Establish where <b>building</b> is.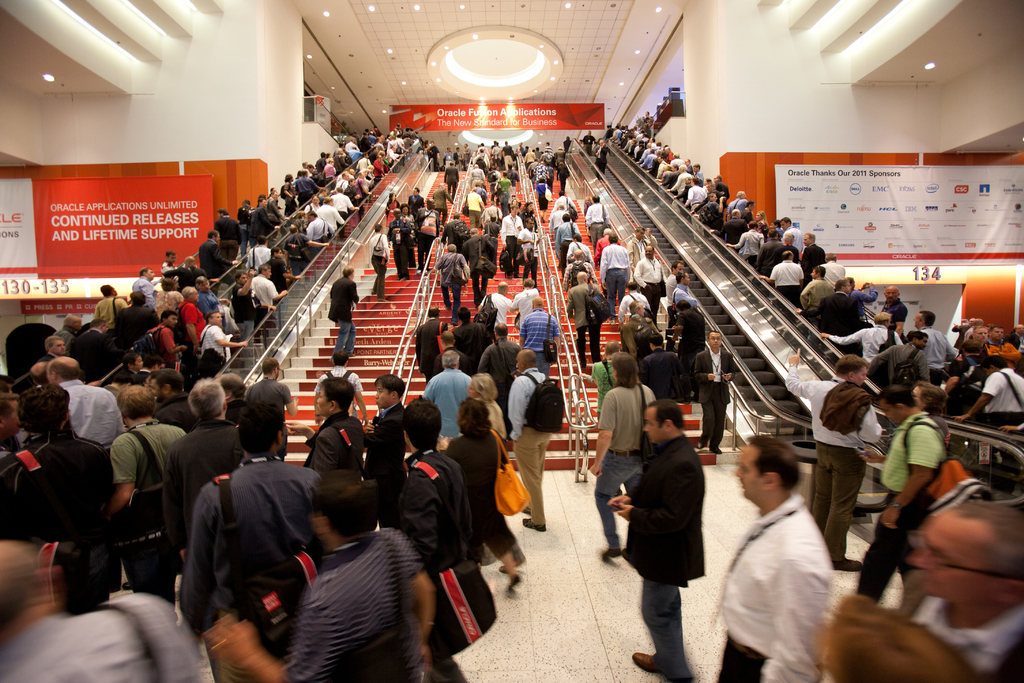
Established at {"x1": 0, "y1": 0, "x2": 1023, "y2": 682}.
